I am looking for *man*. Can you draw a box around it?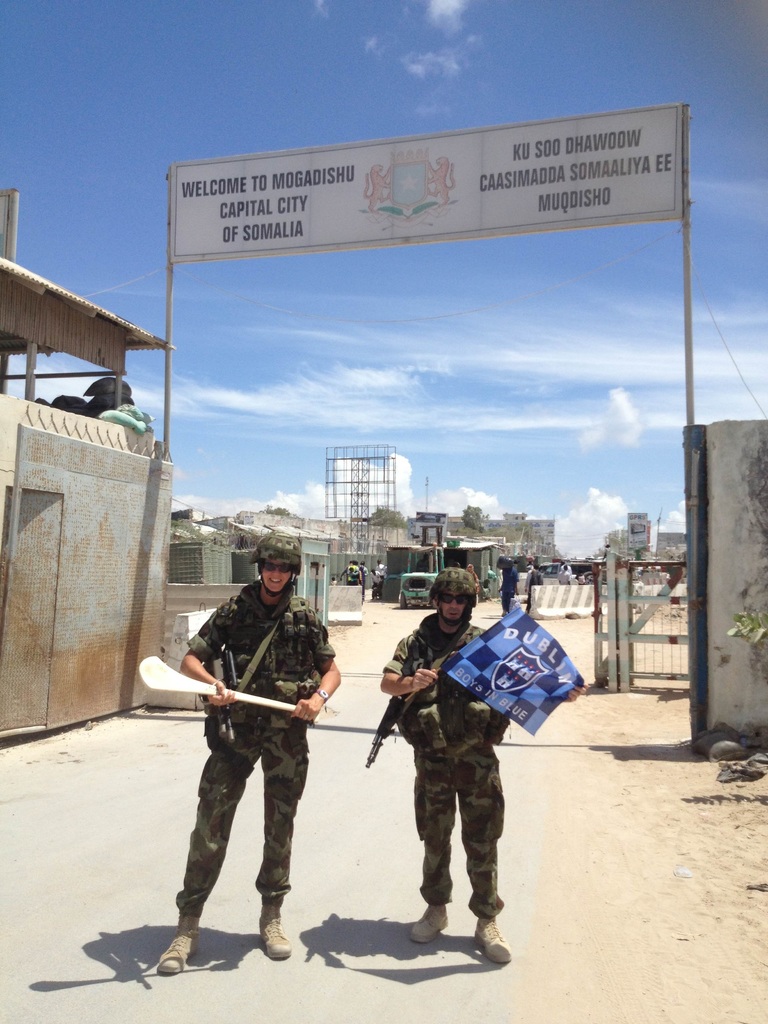
Sure, the bounding box is (left=524, top=565, right=545, bottom=611).
